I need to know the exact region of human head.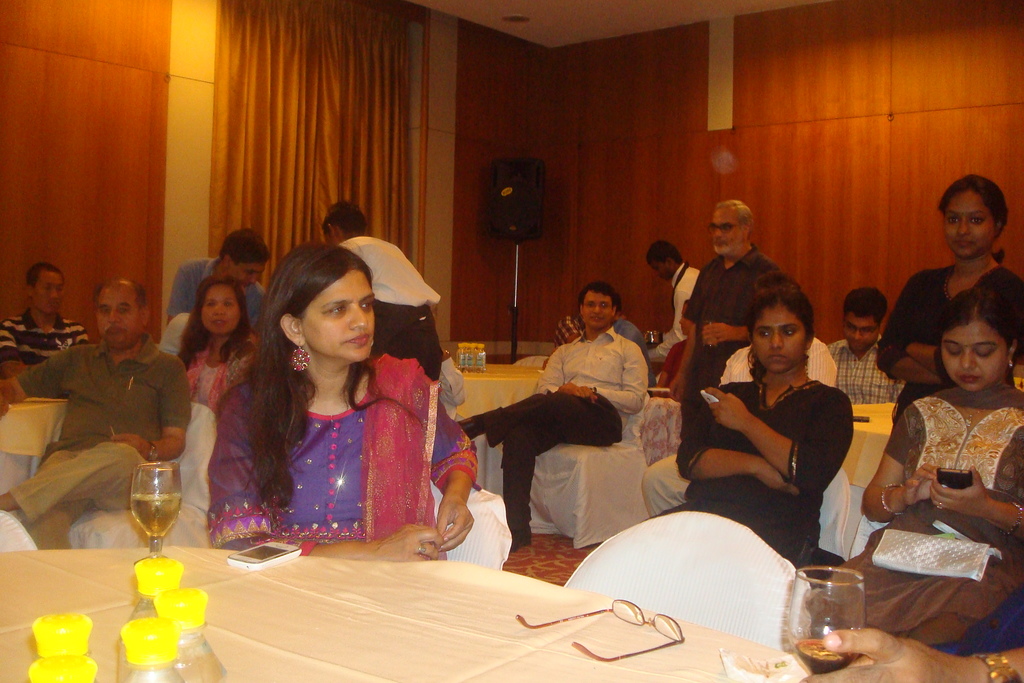
Region: crop(92, 281, 155, 352).
